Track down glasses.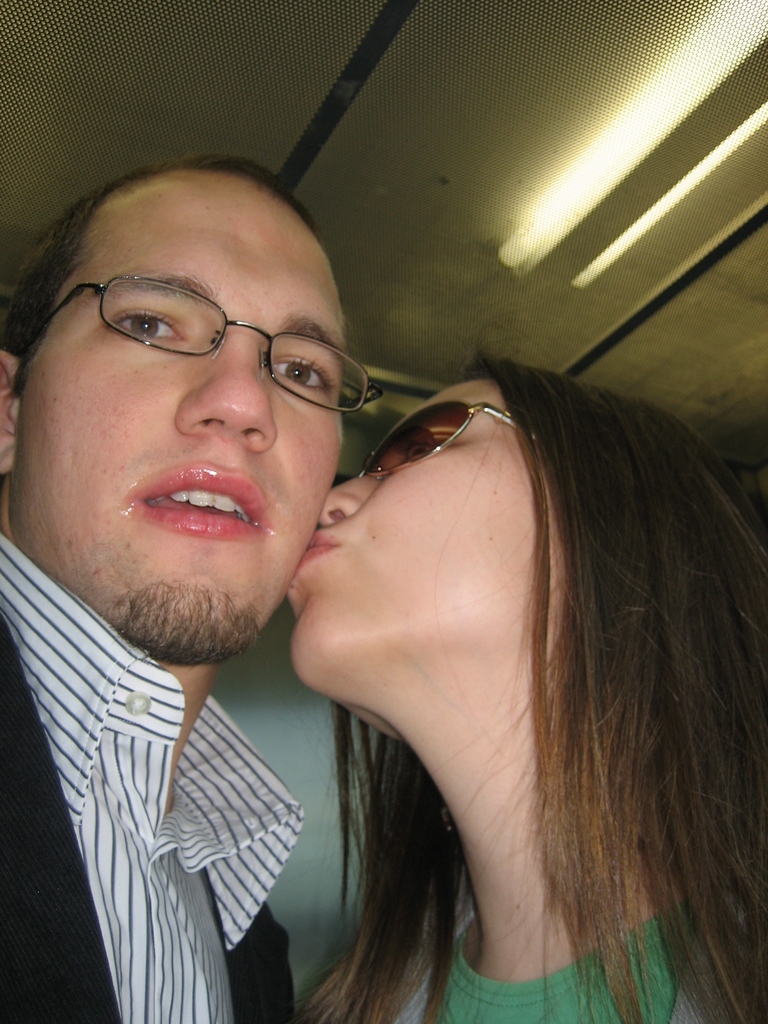
Tracked to <bbox>53, 270, 362, 396</bbox>.
